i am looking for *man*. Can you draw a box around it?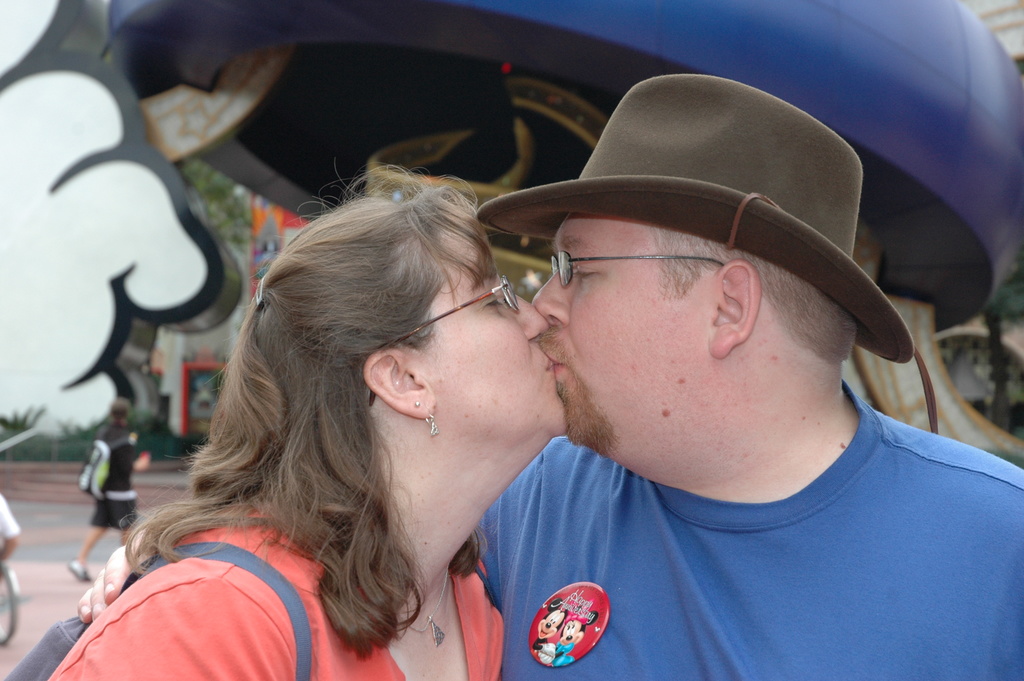
Sure, the bounding box is {"left": 67, "top": 397, "right": 150, "bottom": 584}.
